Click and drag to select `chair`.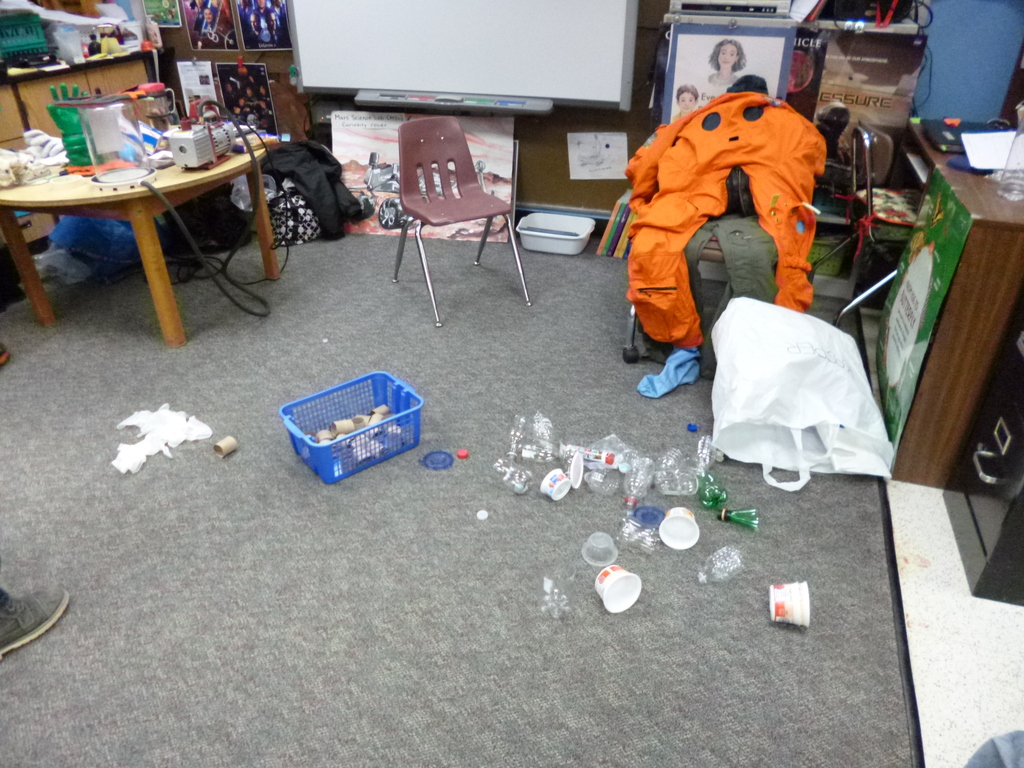
Selection: bbox(620, 94, 792, 365).
